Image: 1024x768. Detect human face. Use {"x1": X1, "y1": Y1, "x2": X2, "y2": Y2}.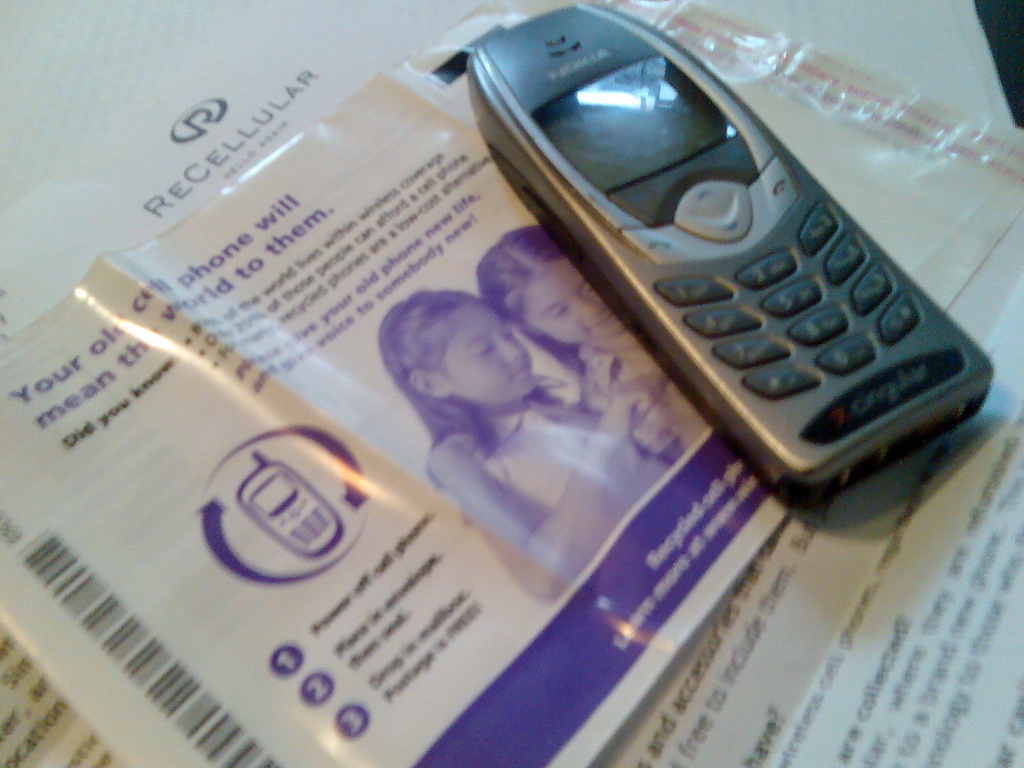
{"x1": 456, "y1": 299, "x2": 532, "y2": 394}.
